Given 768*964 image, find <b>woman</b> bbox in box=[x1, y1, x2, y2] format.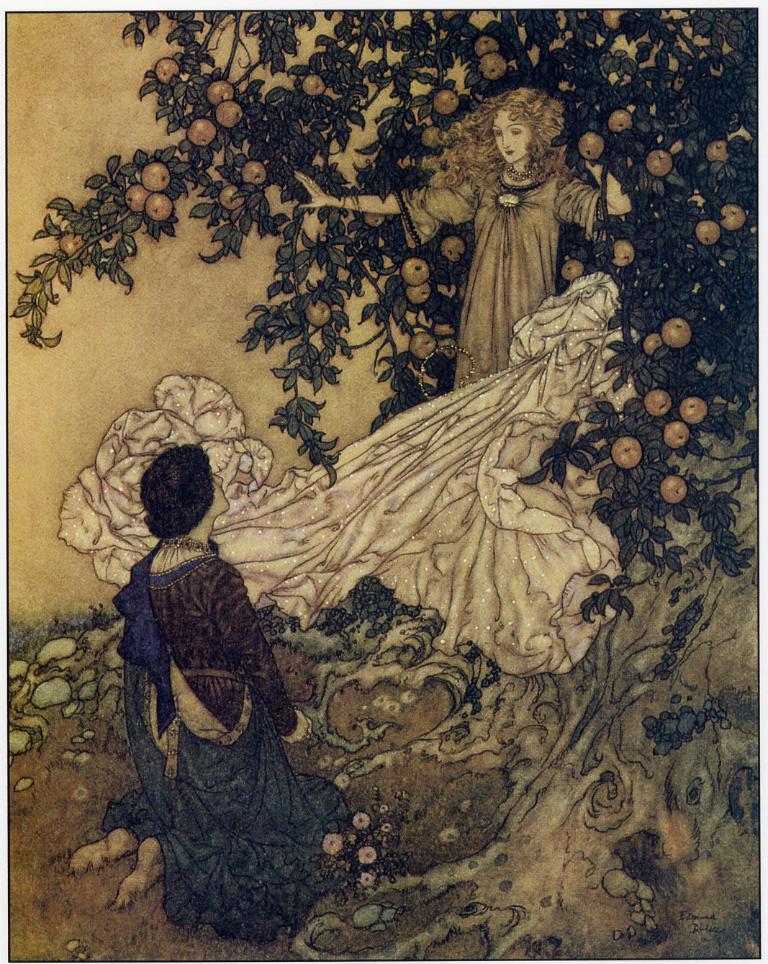
box=[63, 448, 309, 958].
